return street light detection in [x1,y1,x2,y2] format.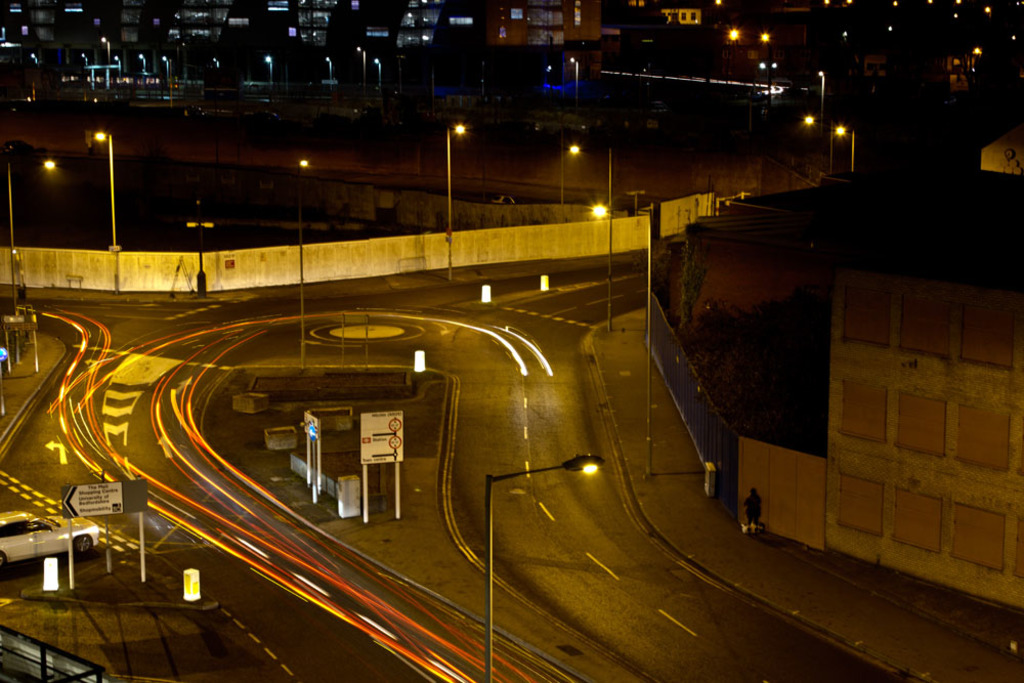
[444,121,469,287].
